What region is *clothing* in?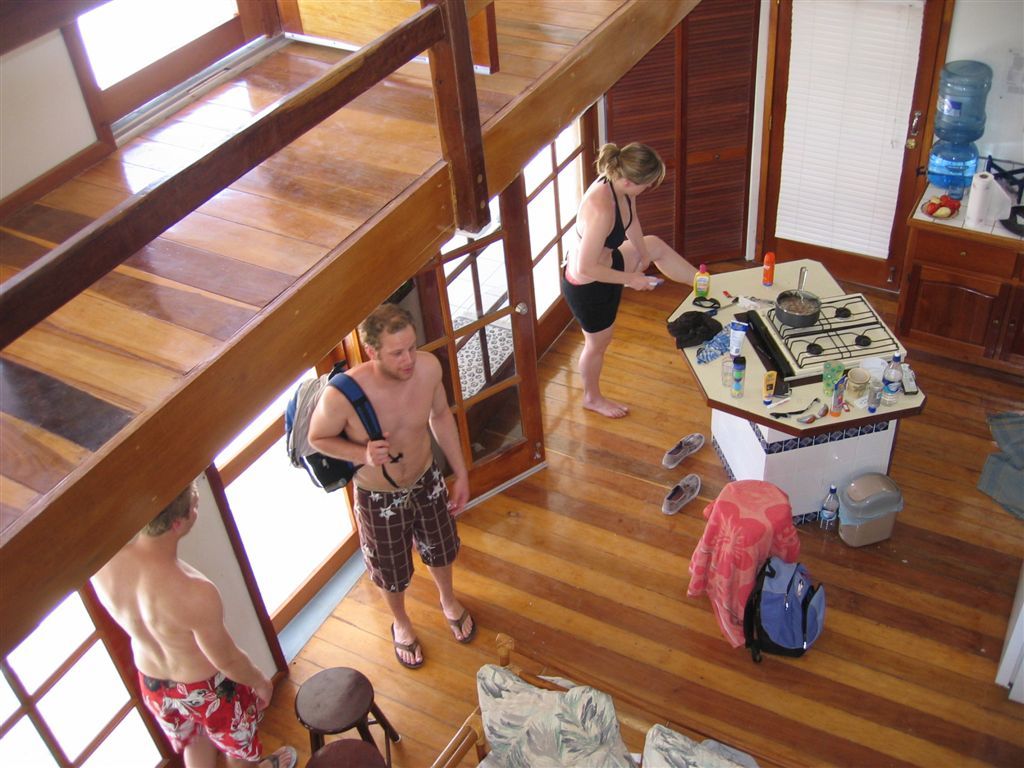
detection(353, 477, 469, 577).
